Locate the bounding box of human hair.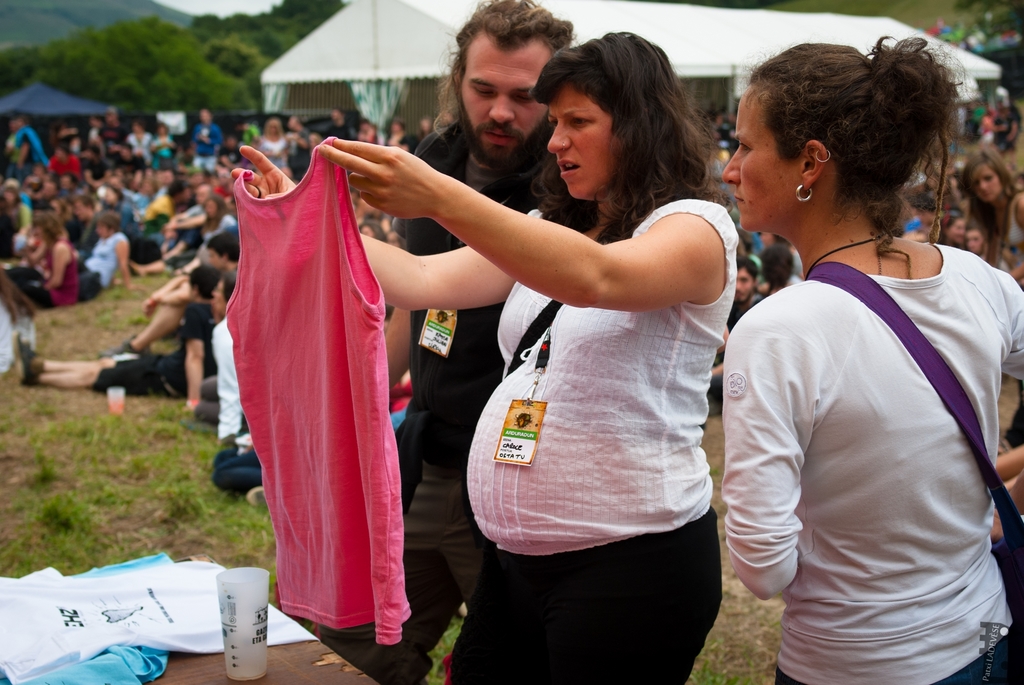
Bounding box: [left=712, top=16, right=975, bottom=282].
